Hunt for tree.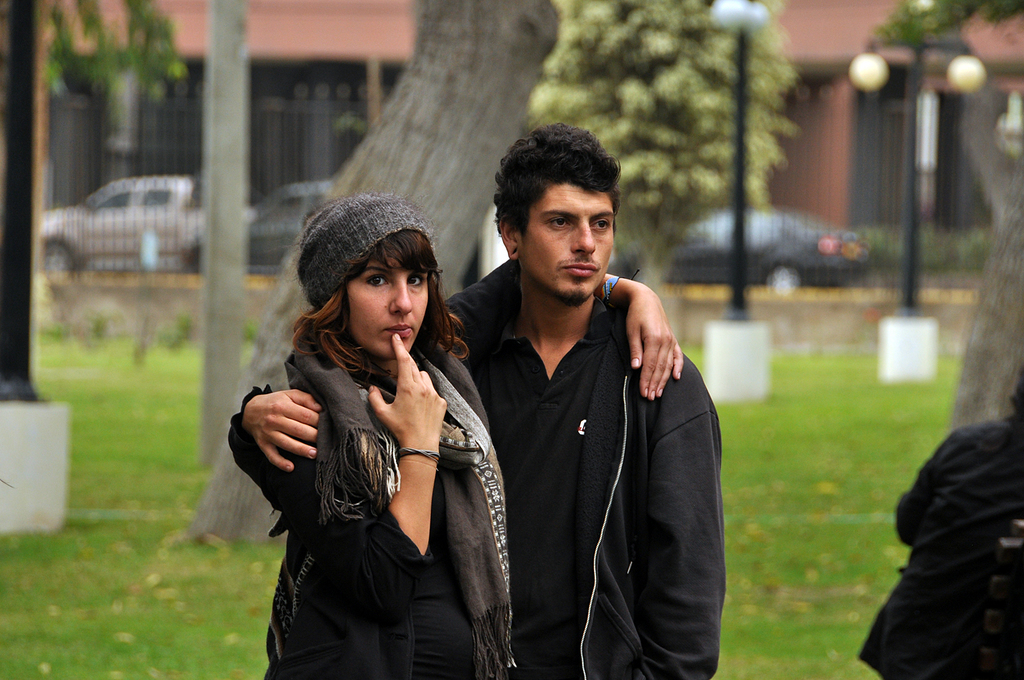
Hunted down at x1=184 y1=0 x2=560 y2=543.
